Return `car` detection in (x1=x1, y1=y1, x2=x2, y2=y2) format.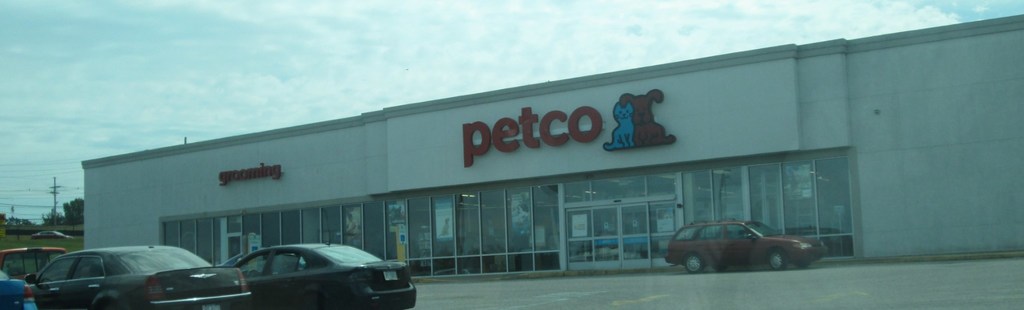
(x1=655, y1=210, x2=831, y2=279).
